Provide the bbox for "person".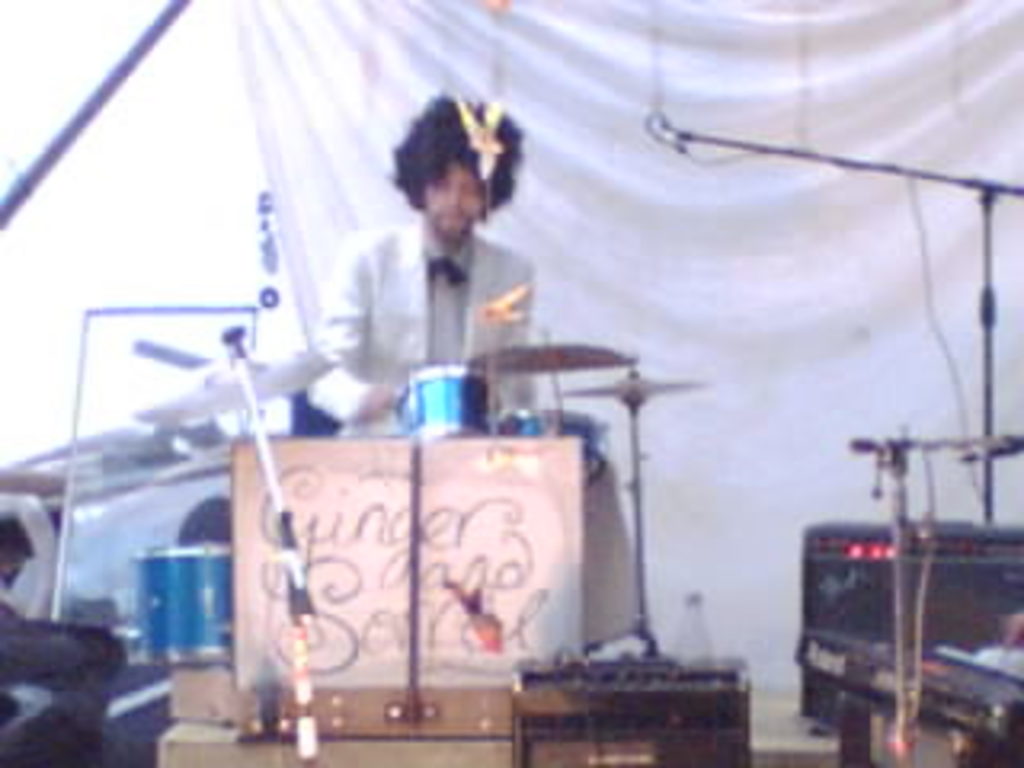
(326, 83, 563, 429).
